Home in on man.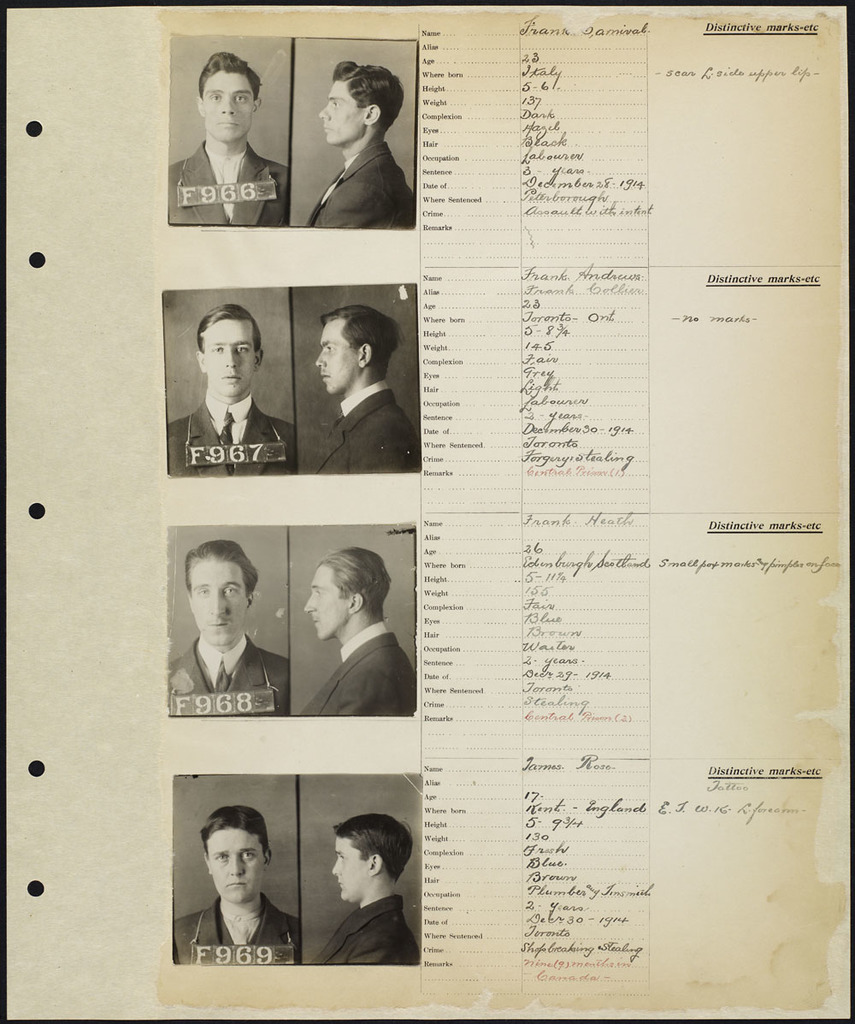
Homed in at <bbox>171, 808, 297, 967</bbox>.
